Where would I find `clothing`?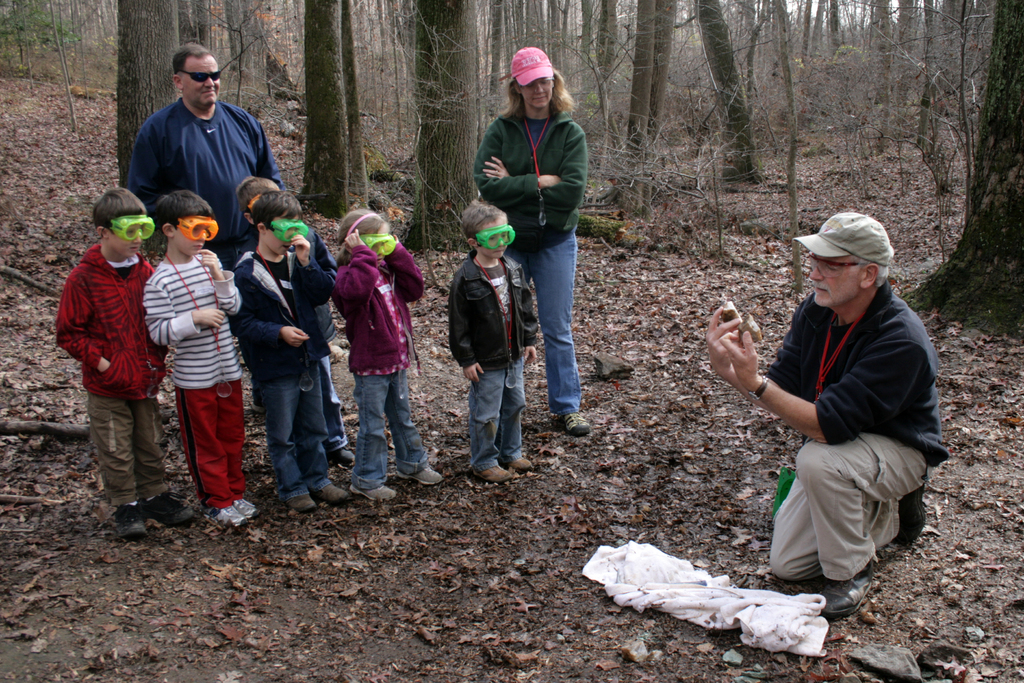
At (769, 281, 953, 583).
